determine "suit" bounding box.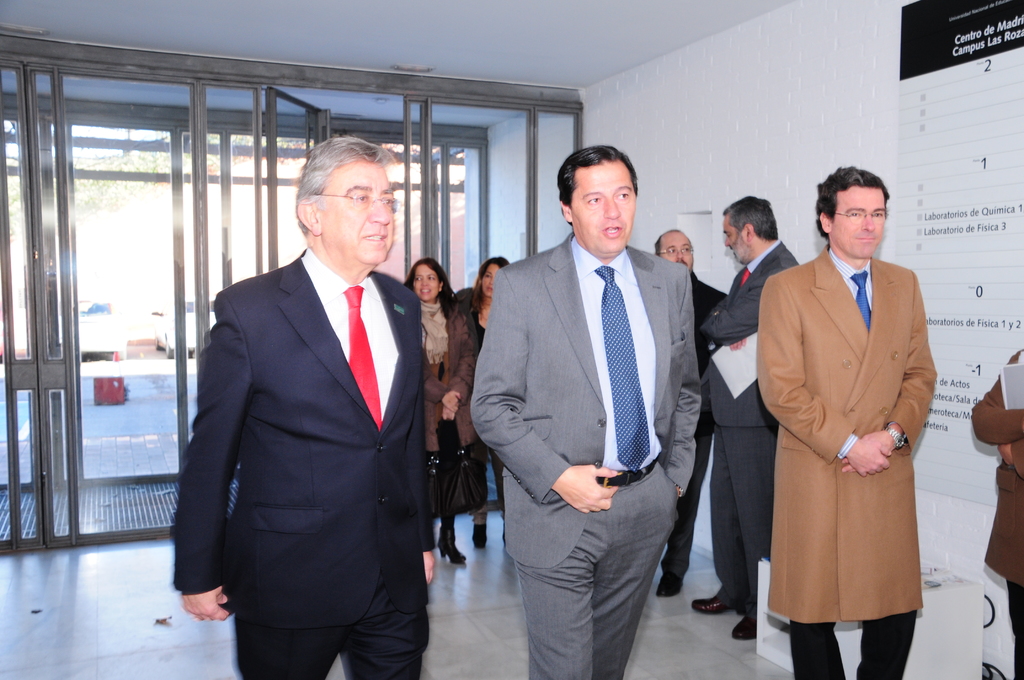
Determined: Rect(702, 236, 799, 620).
